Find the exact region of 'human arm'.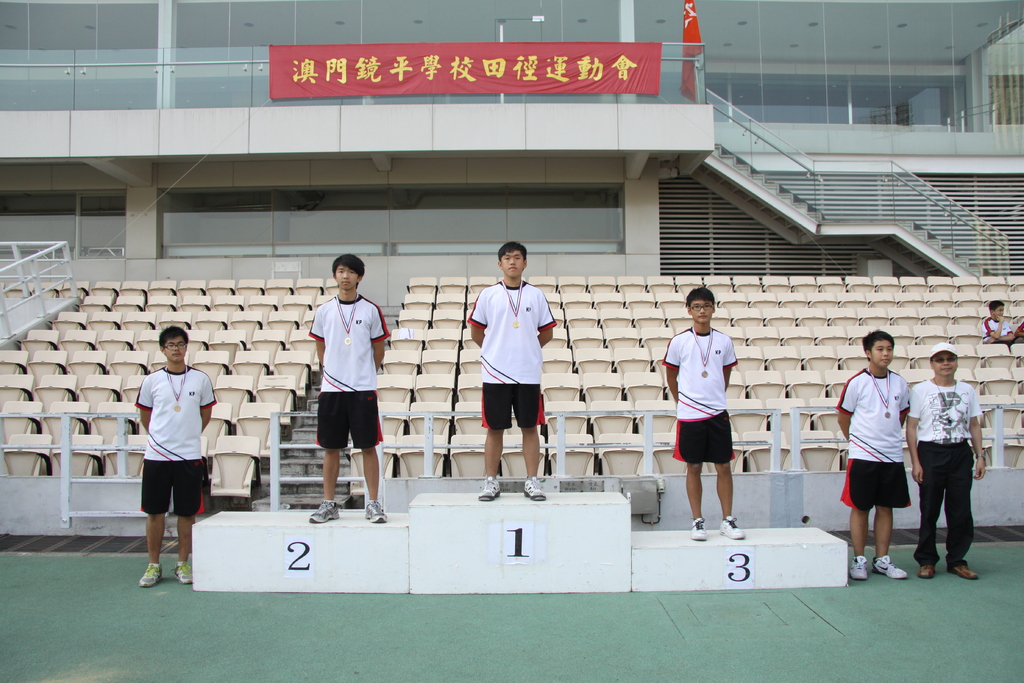
Exact region: [left=312, top=303, right=326, bottom=361].
